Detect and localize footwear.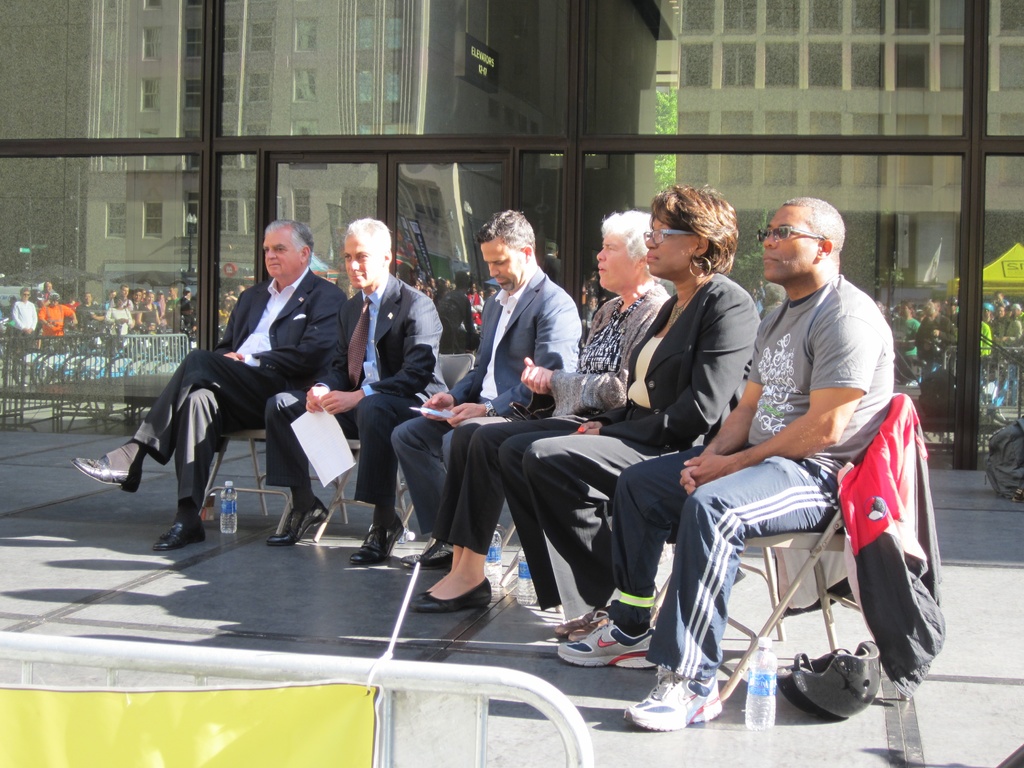
Localized at crop(266, 497, 326, 549).
